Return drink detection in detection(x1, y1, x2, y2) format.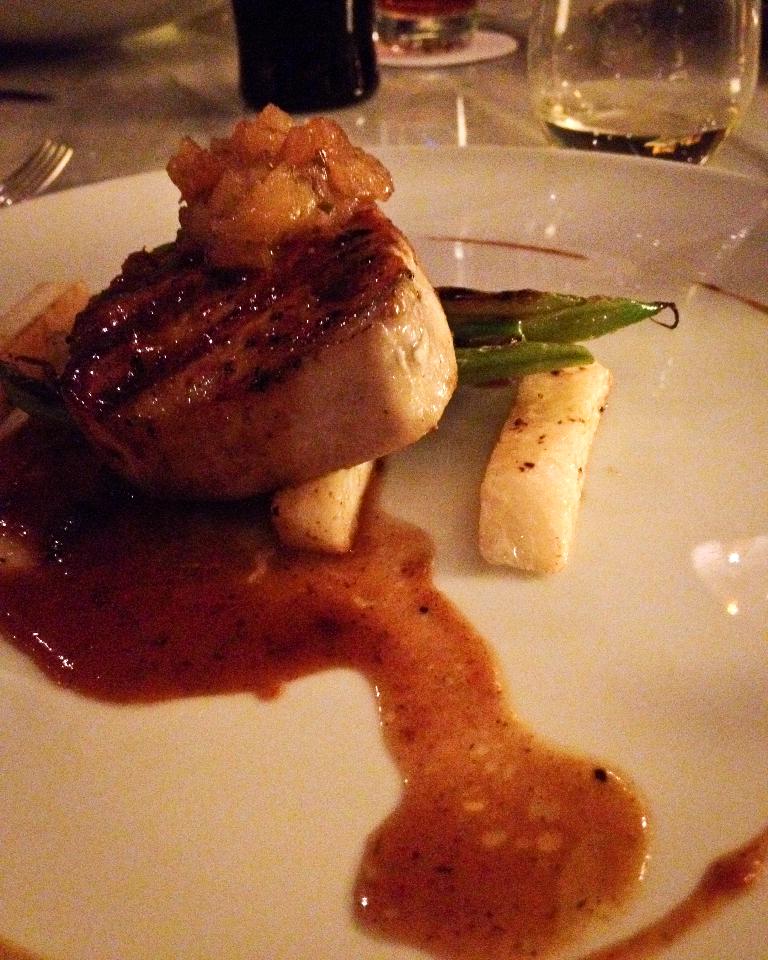
detection(537, 13, 708, 146).
